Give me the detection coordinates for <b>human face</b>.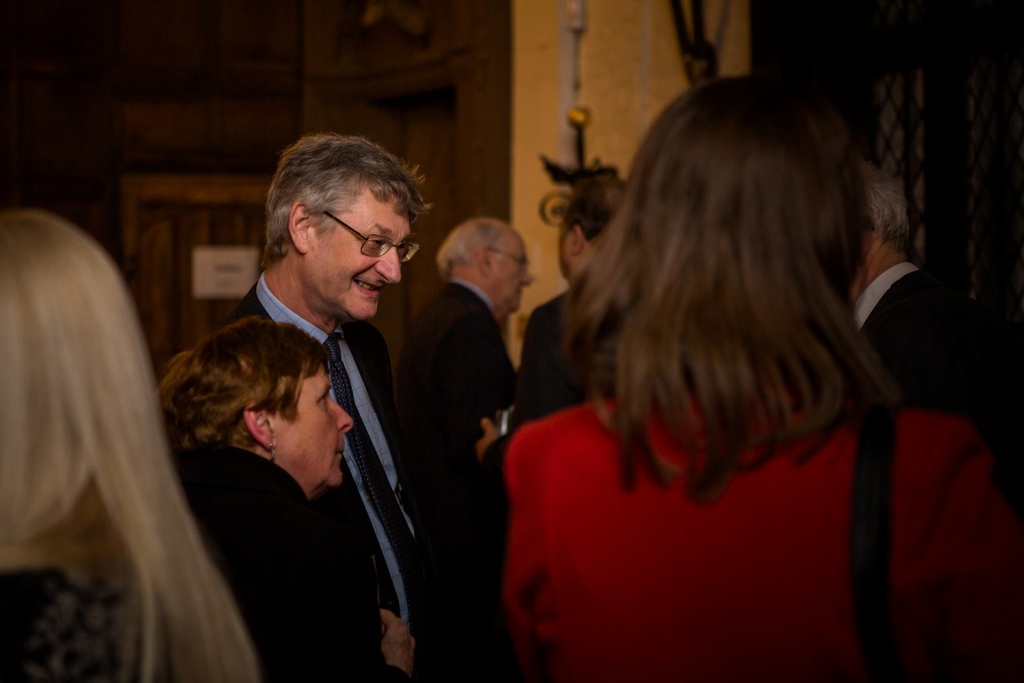
(490,241,532,311).
